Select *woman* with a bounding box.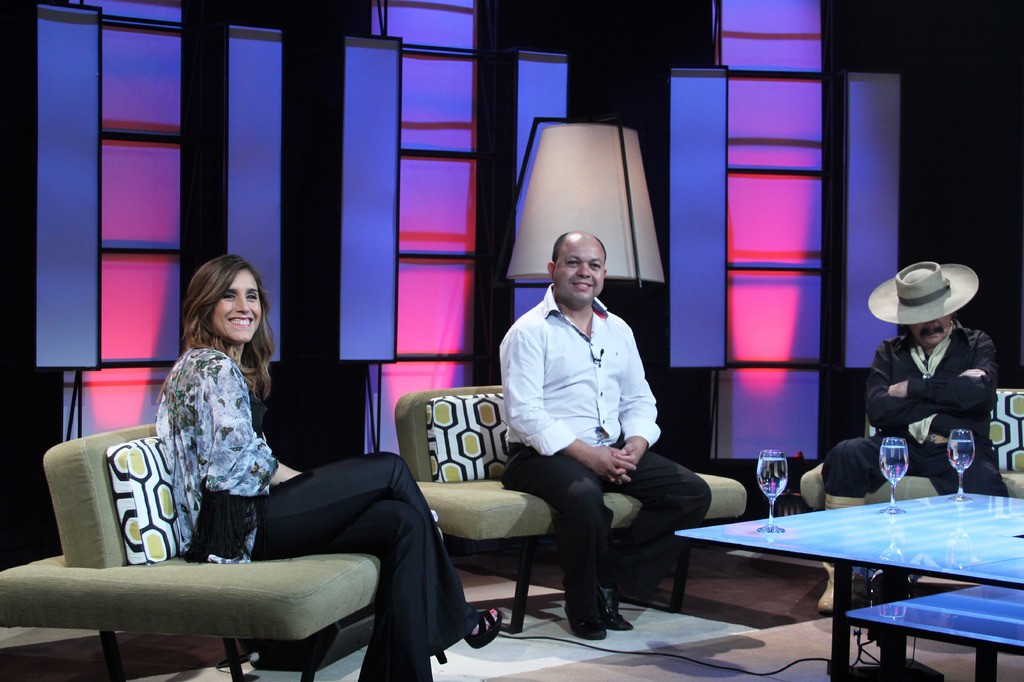
bbox=[157, 255, 501, 681].
